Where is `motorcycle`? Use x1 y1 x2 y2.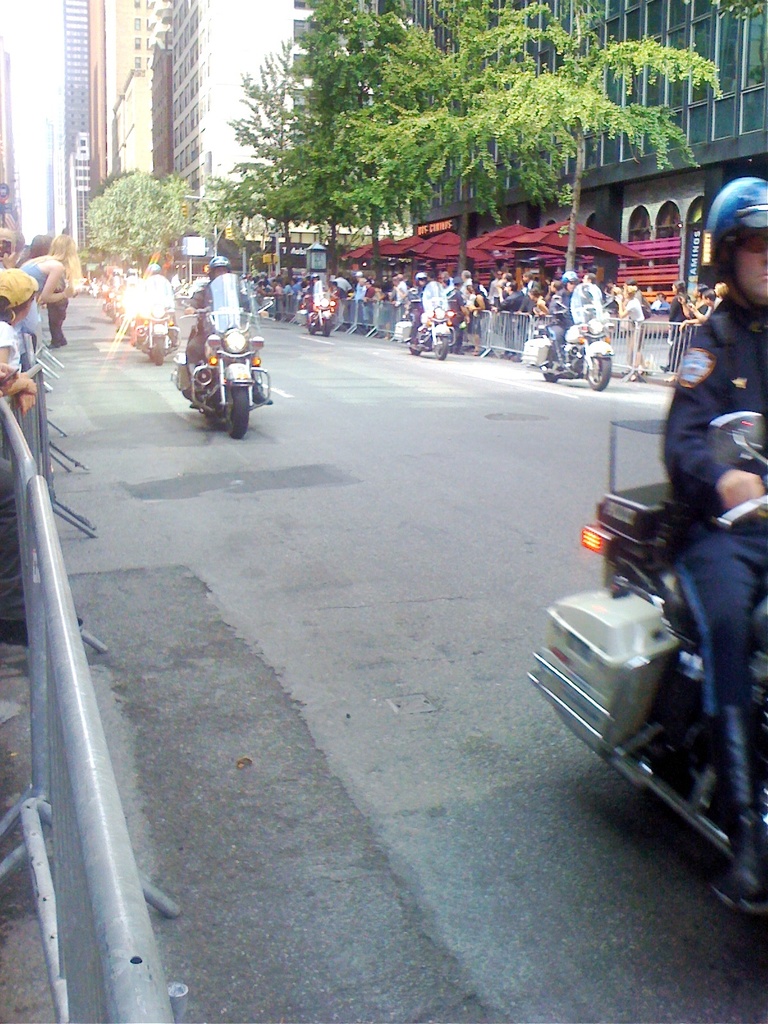
122 267 184 364.
